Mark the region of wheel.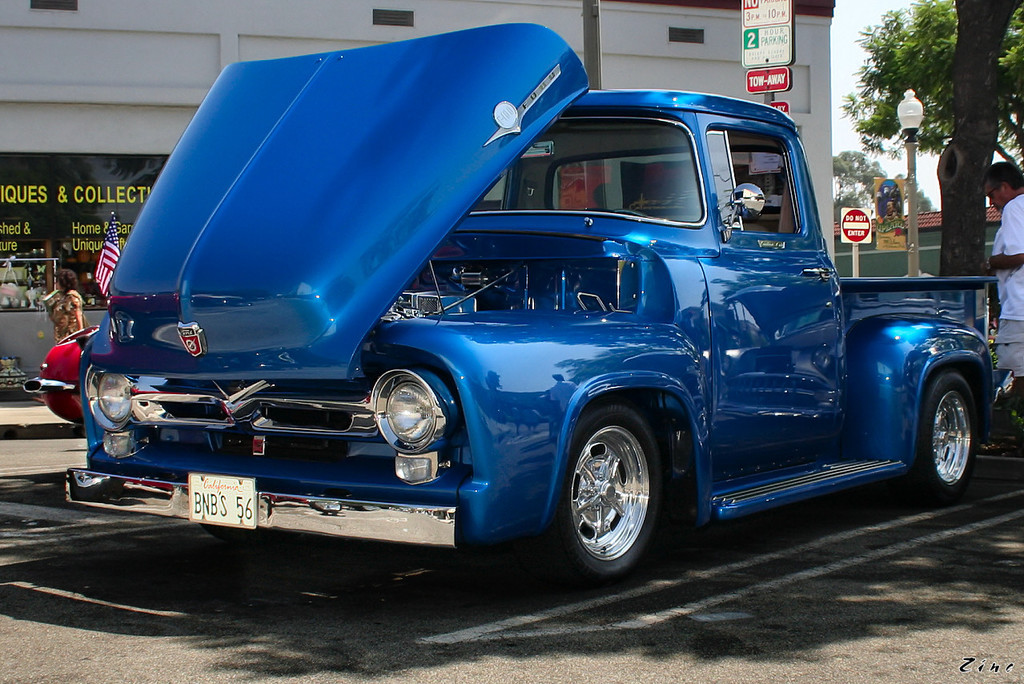
Region: <bbox>897, 357, 978, 501</bbox>.
